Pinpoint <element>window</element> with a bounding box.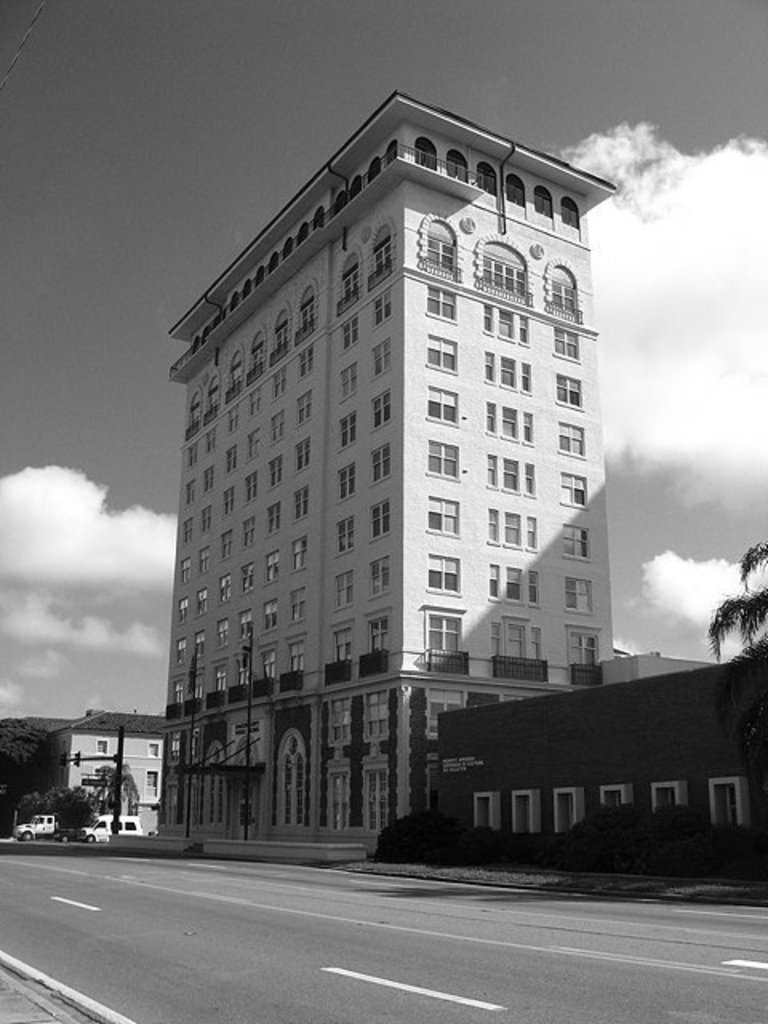
bbox(216, 530, 229, 560).
